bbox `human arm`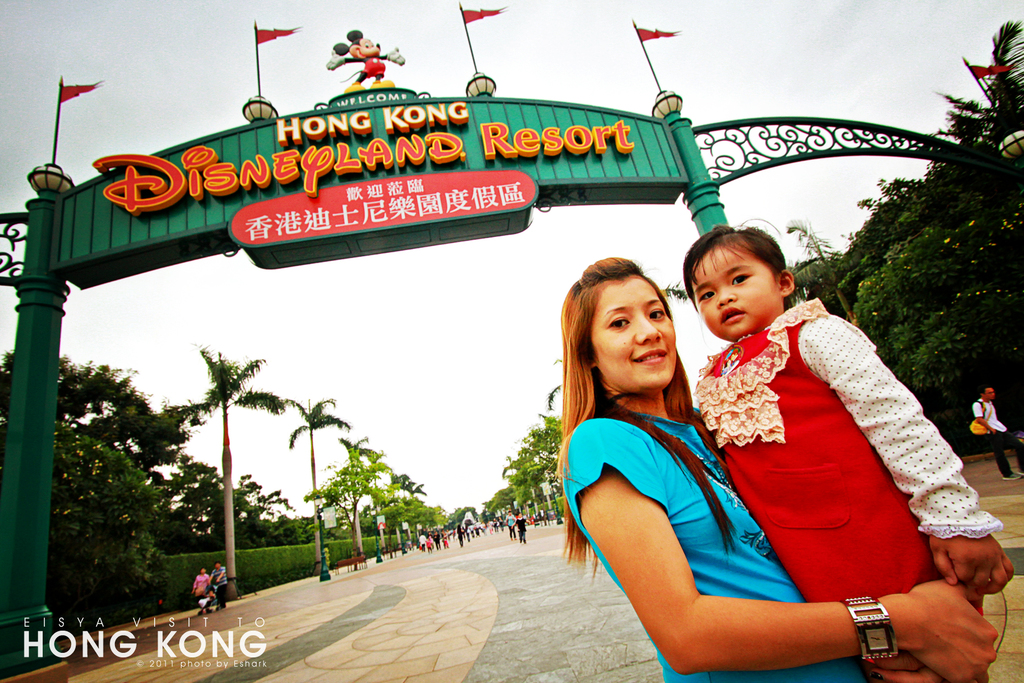
left=791, top=312, right=1015, bottom=593
